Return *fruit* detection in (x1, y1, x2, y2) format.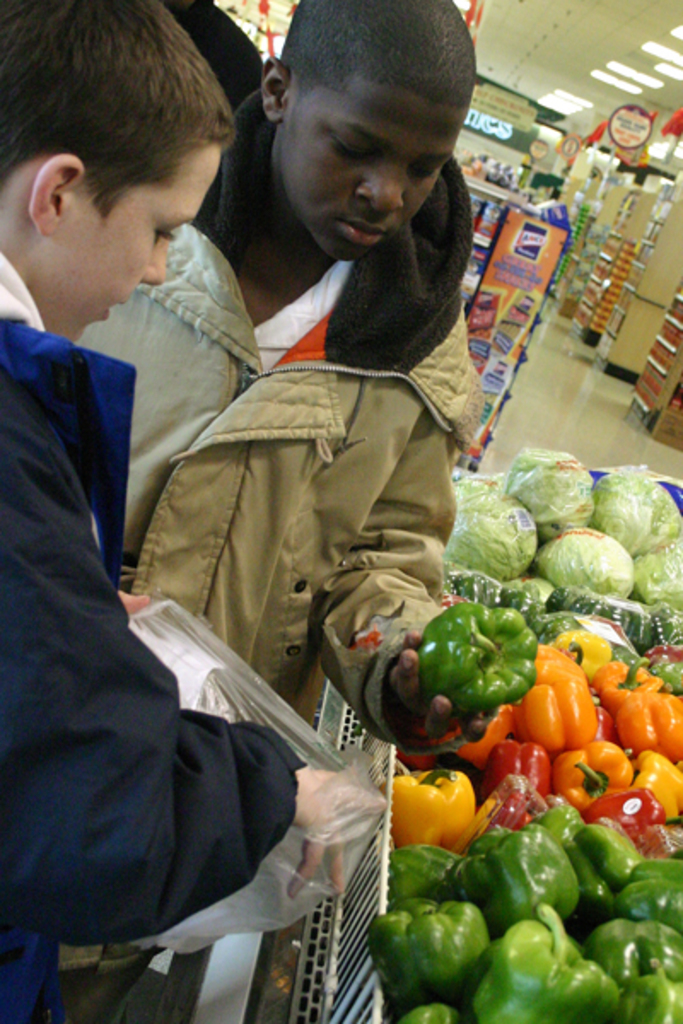
(382, 905, 497, 1005).
